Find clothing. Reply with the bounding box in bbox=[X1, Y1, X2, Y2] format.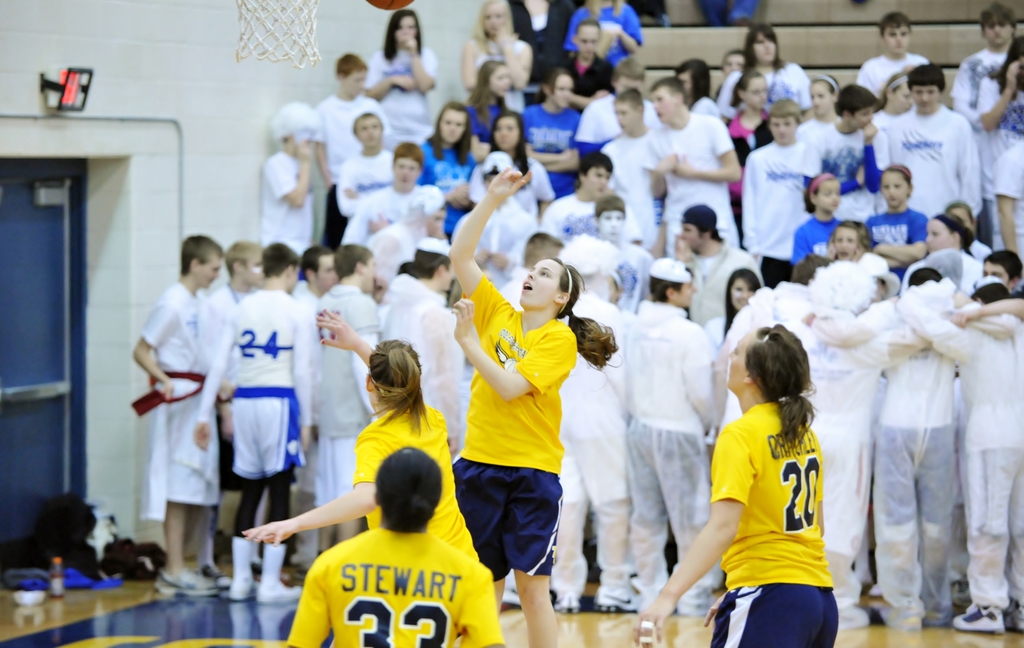
bbox=[352, 181, 444, 247].
